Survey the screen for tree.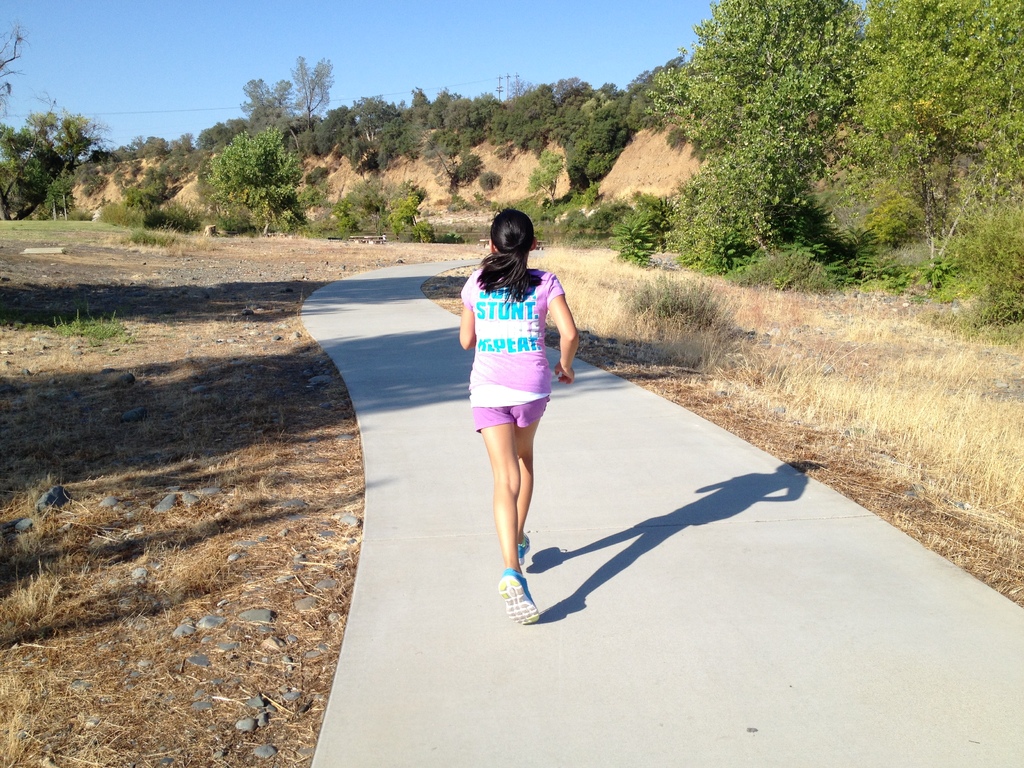
Survey found: select_region(46, 183, 62, 219).
